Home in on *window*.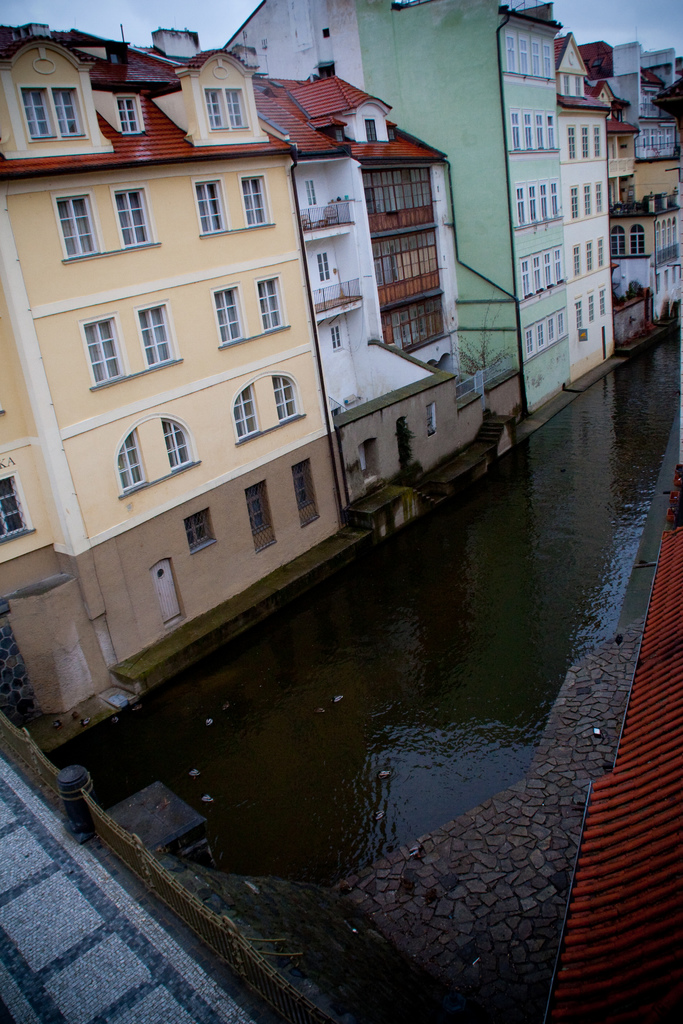
Homed in at crop(573, 295, 582, 330).
